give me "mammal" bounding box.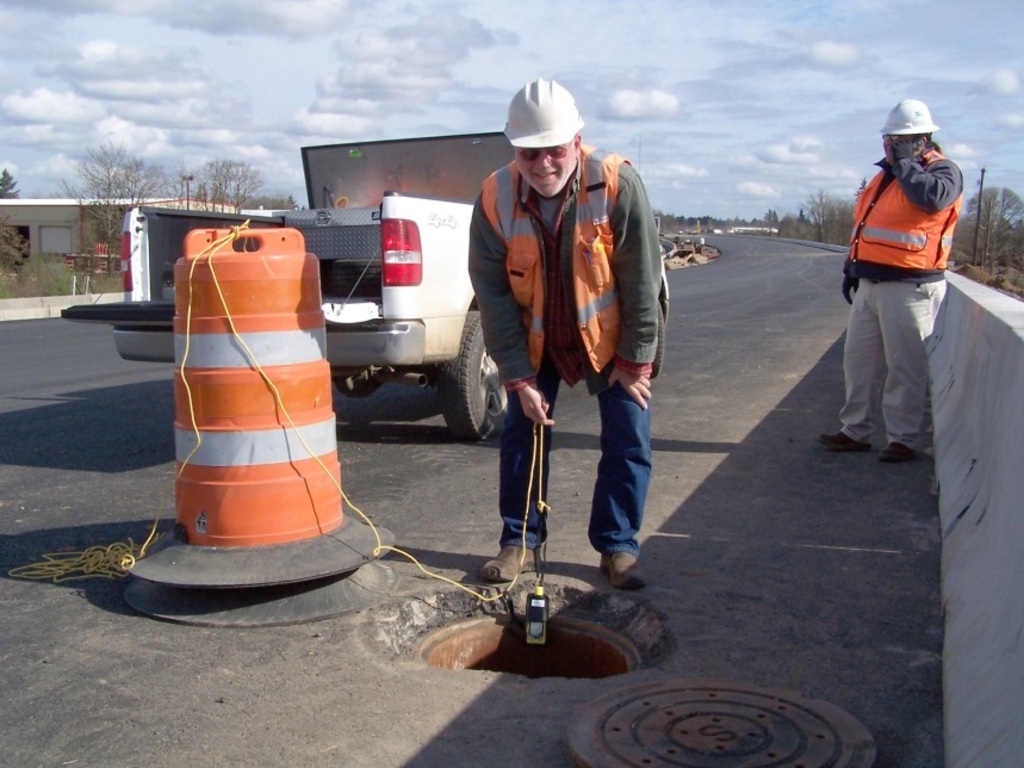
[left=466, top=100, right=658, bottom=599].
